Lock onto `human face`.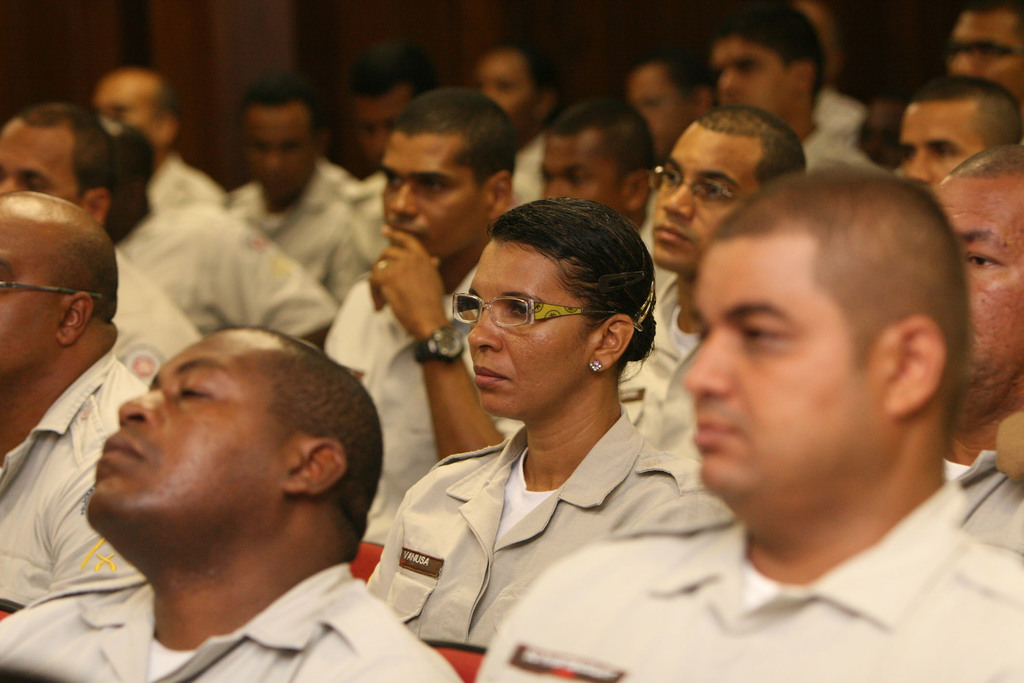
Locked: [89,328,292,576].
